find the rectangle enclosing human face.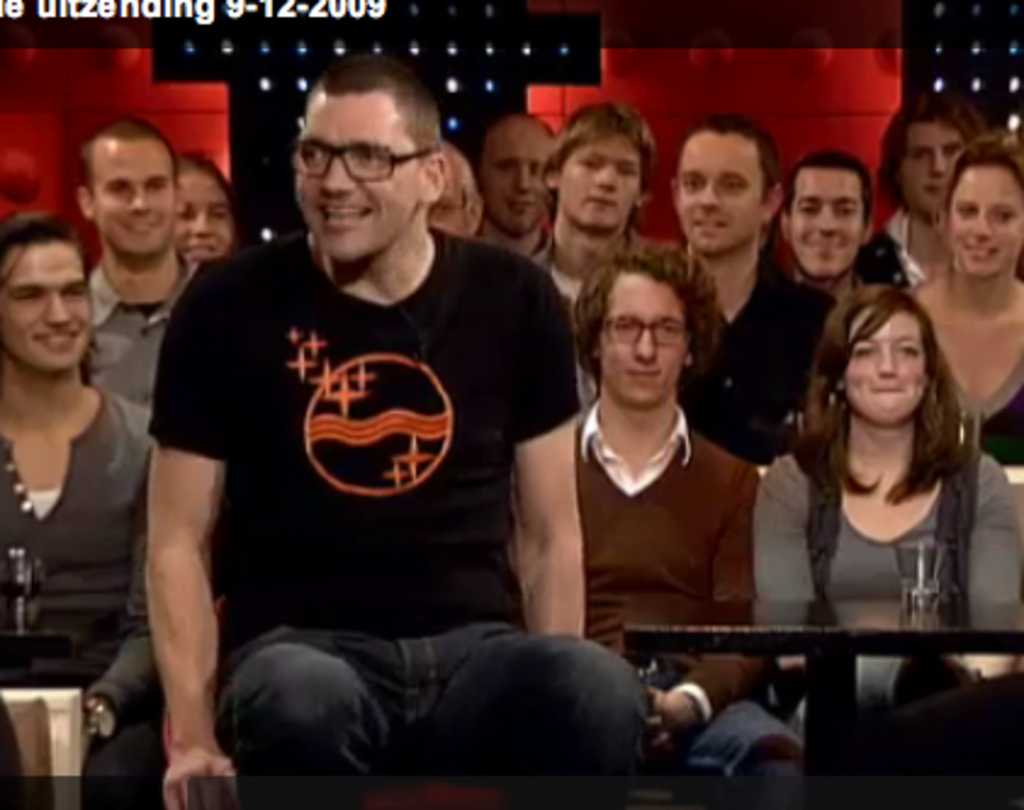
<region>944, 163, 1022, 272</region>.
